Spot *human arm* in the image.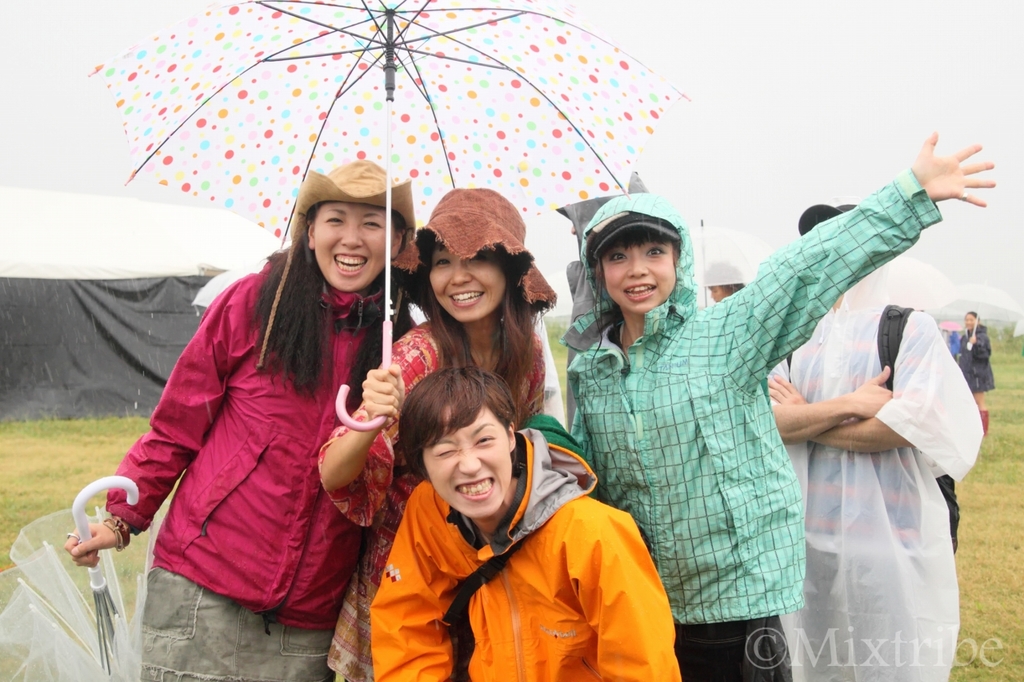
*human arm* found at bbox(970, 324, 998, 365).
